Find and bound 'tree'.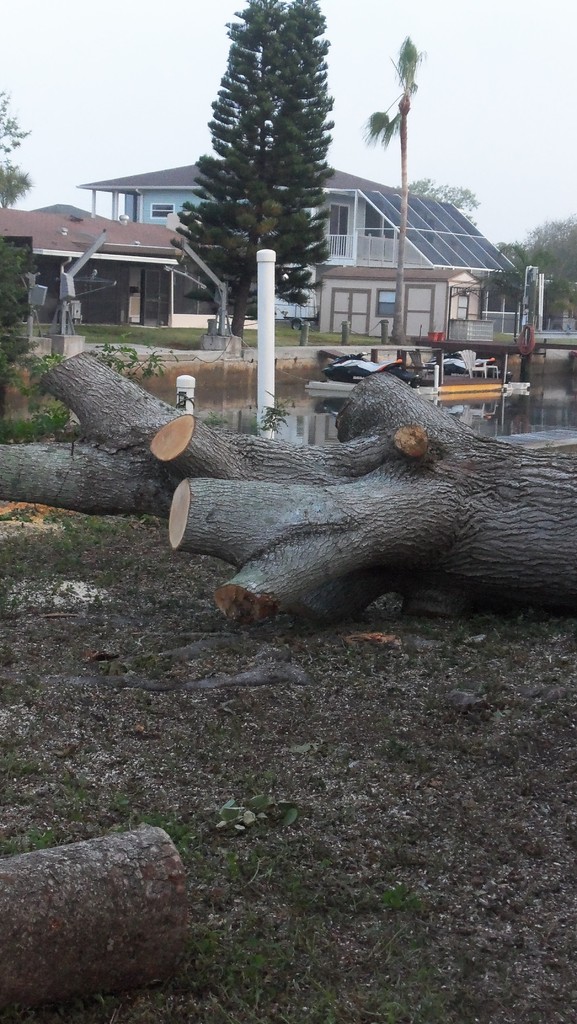
Bound: [left=518, top=217, right=576, bottom=284].
